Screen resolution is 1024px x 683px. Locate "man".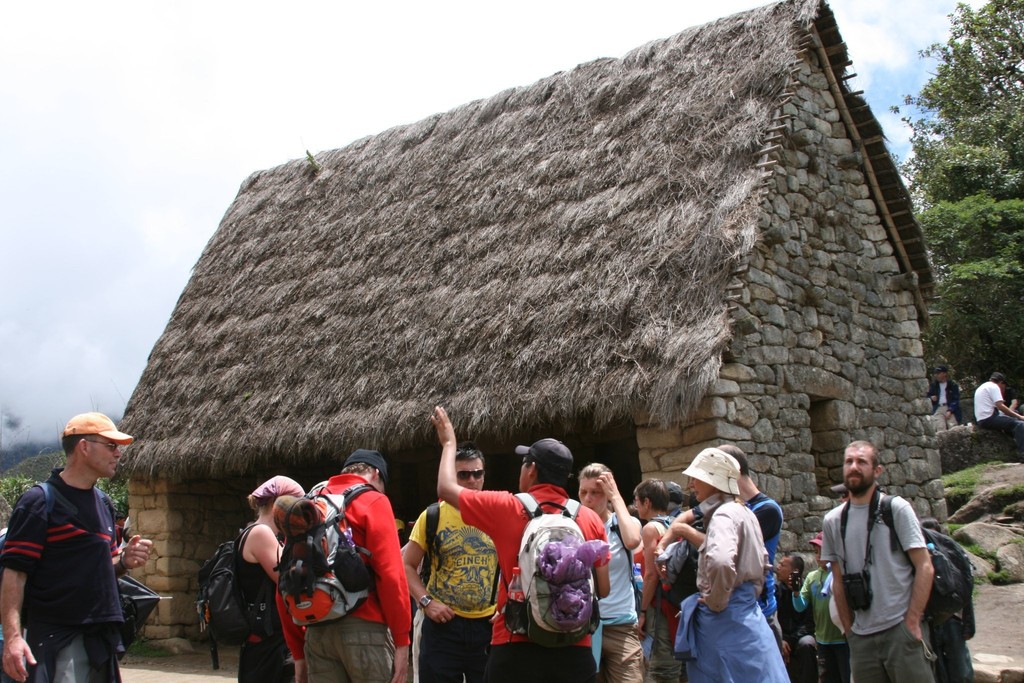
(left=0, top=409, right=156, bottom=682).
